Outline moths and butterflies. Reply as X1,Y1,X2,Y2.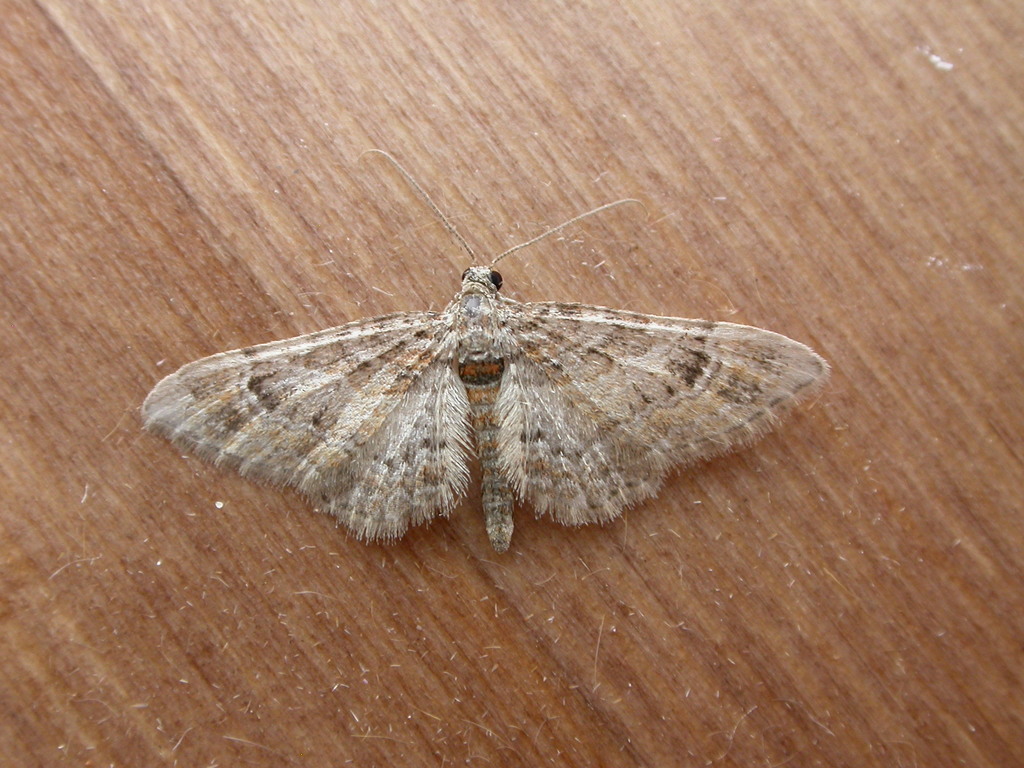
140,148,835,557.
